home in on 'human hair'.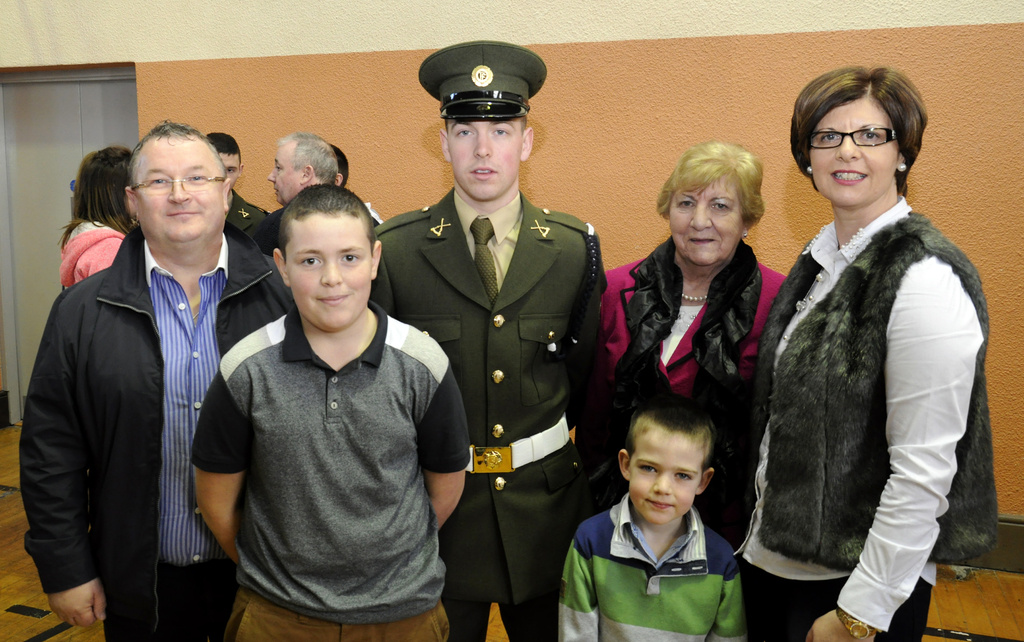
Homed in at rect(788, 59, 925, 199).
